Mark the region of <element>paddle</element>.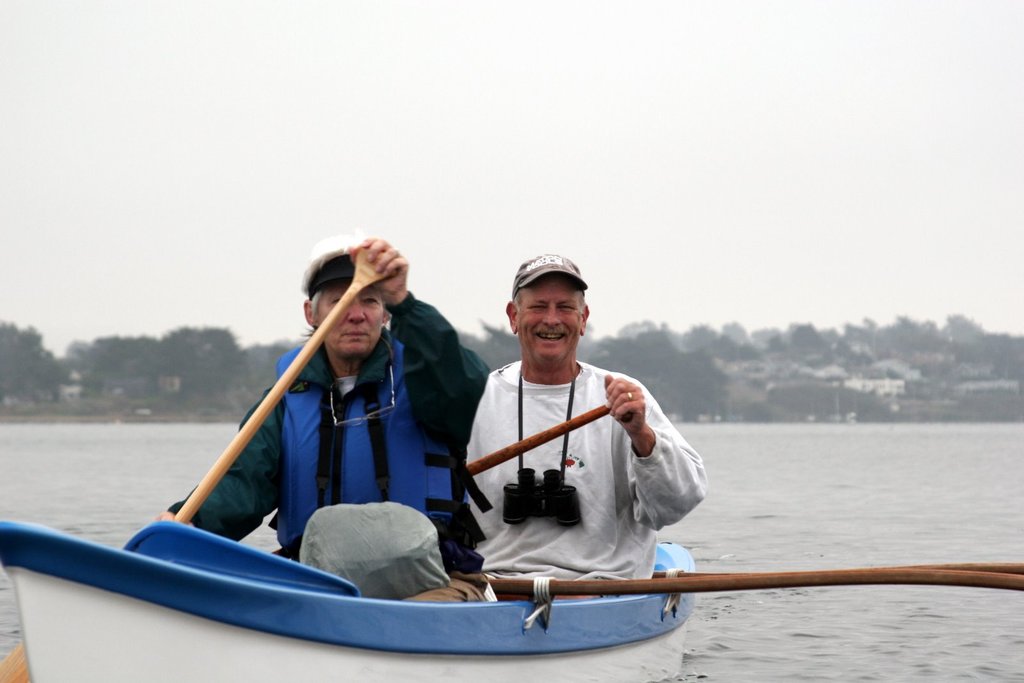
Region: left=486, top=563, right=1023, bottom=601.
